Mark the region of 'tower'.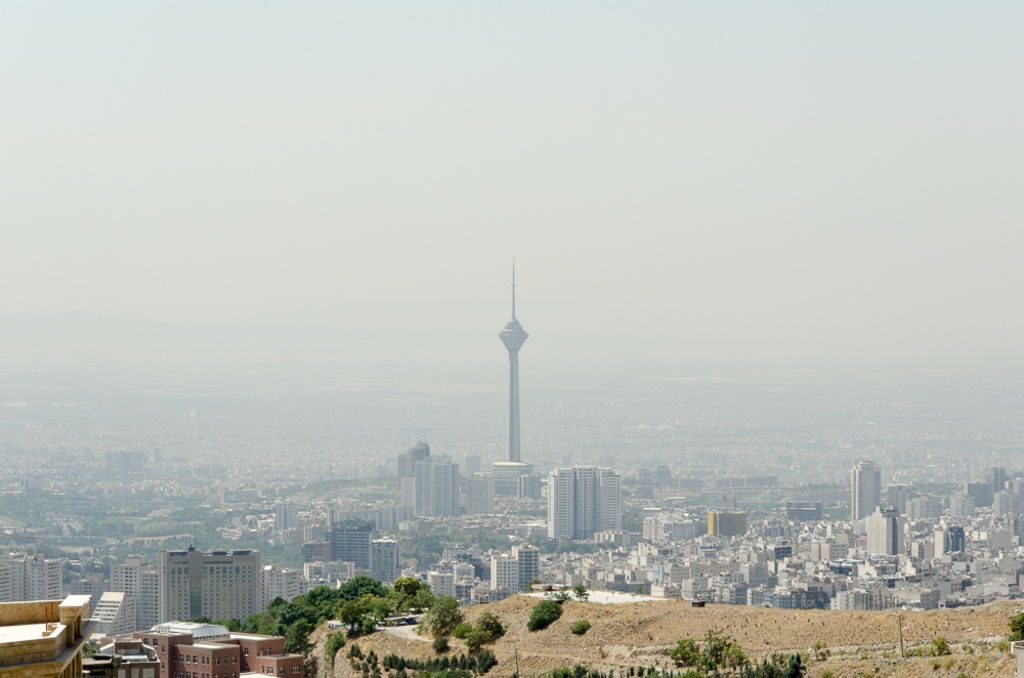
Region: [left=415, top=456, right=455, bottom=517].
